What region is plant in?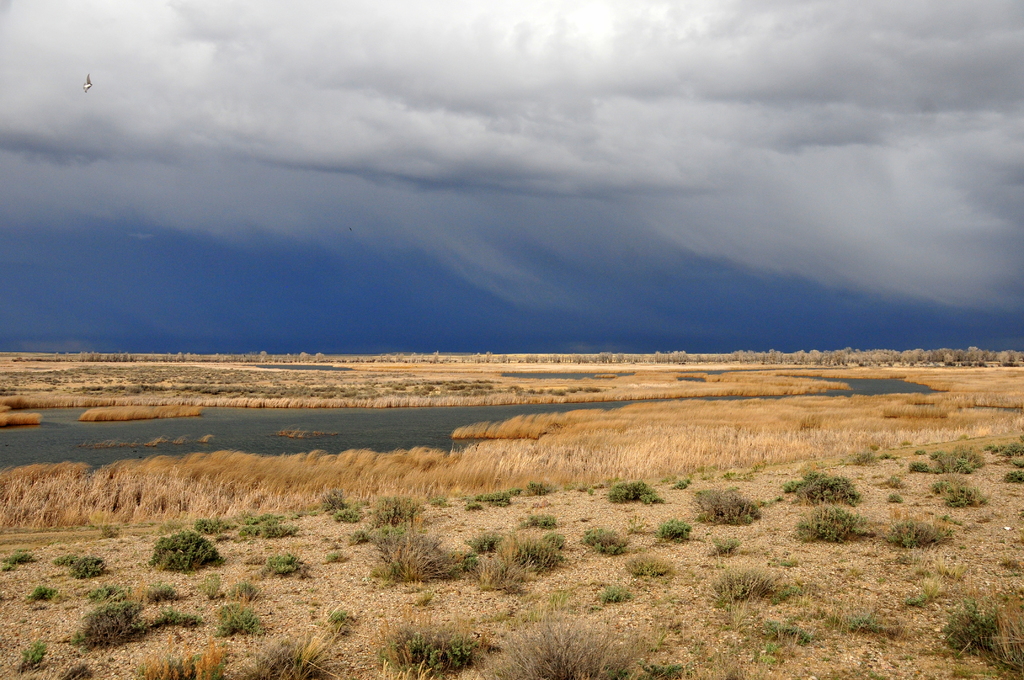
<box>252,636,344,679</box>.
